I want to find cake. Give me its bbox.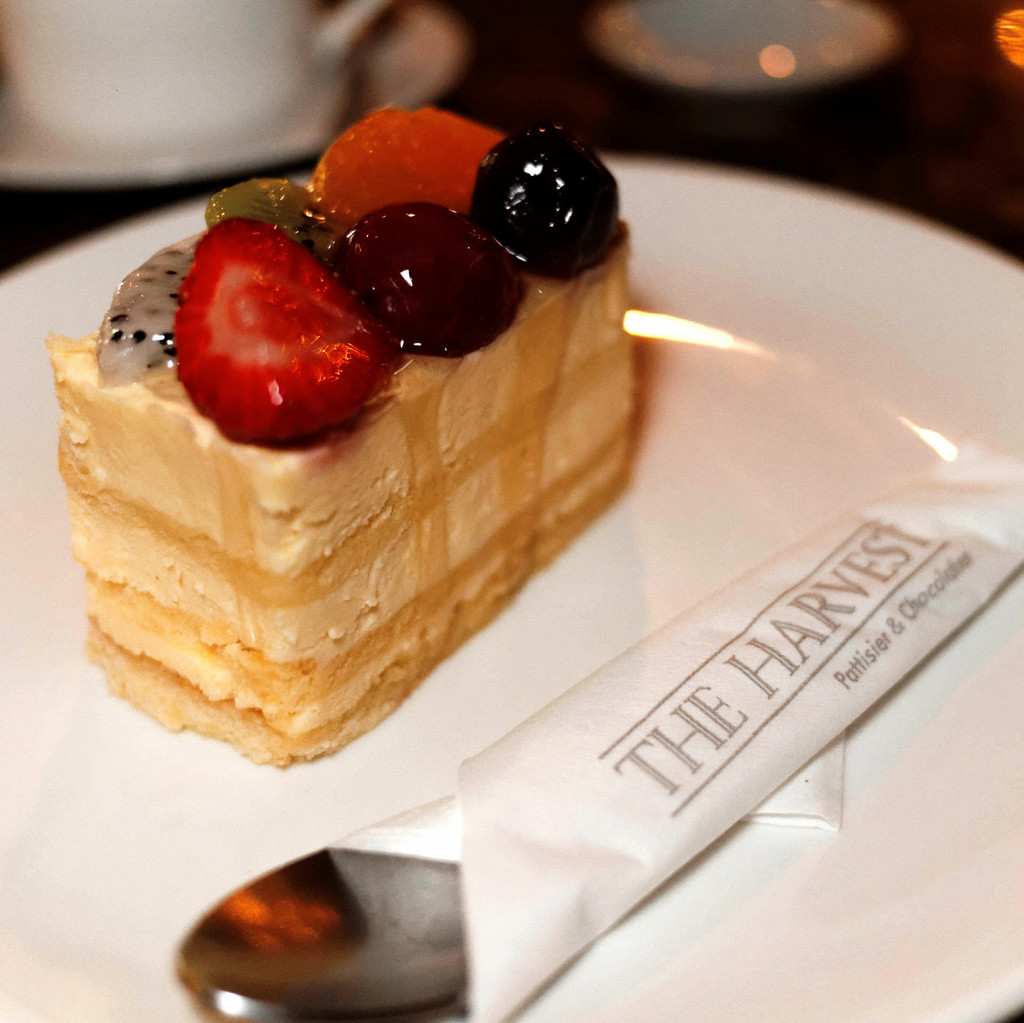
(38, 93, 634, 769).
